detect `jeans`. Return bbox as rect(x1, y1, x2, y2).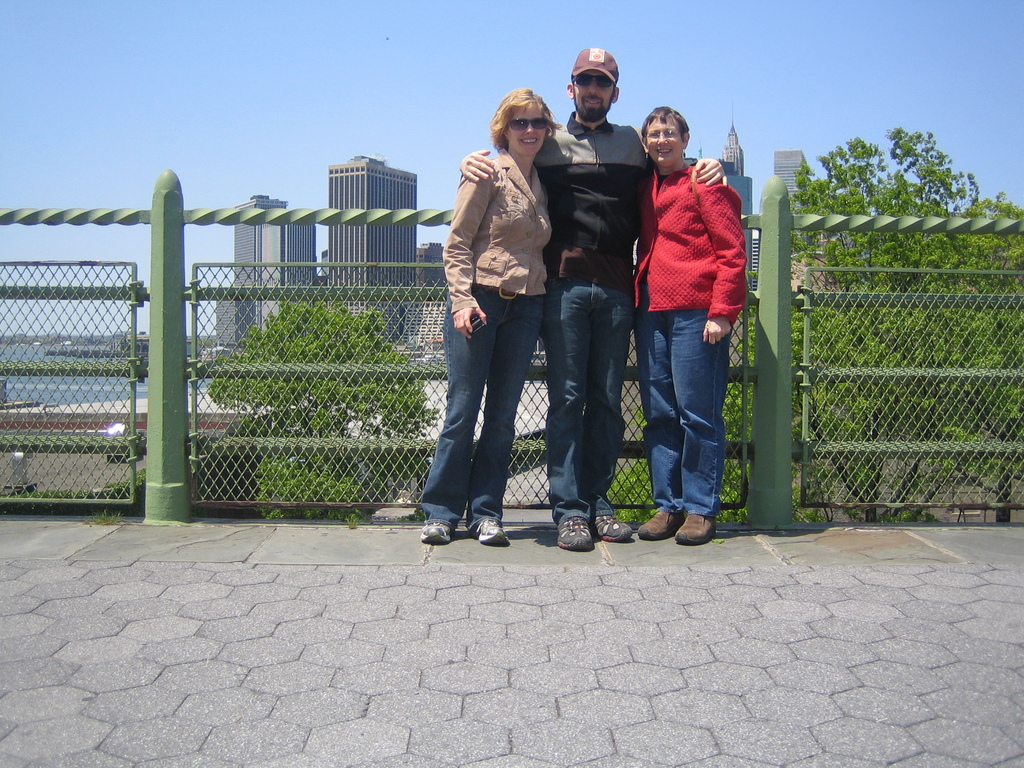
rect(421, 291, 536, 520).
